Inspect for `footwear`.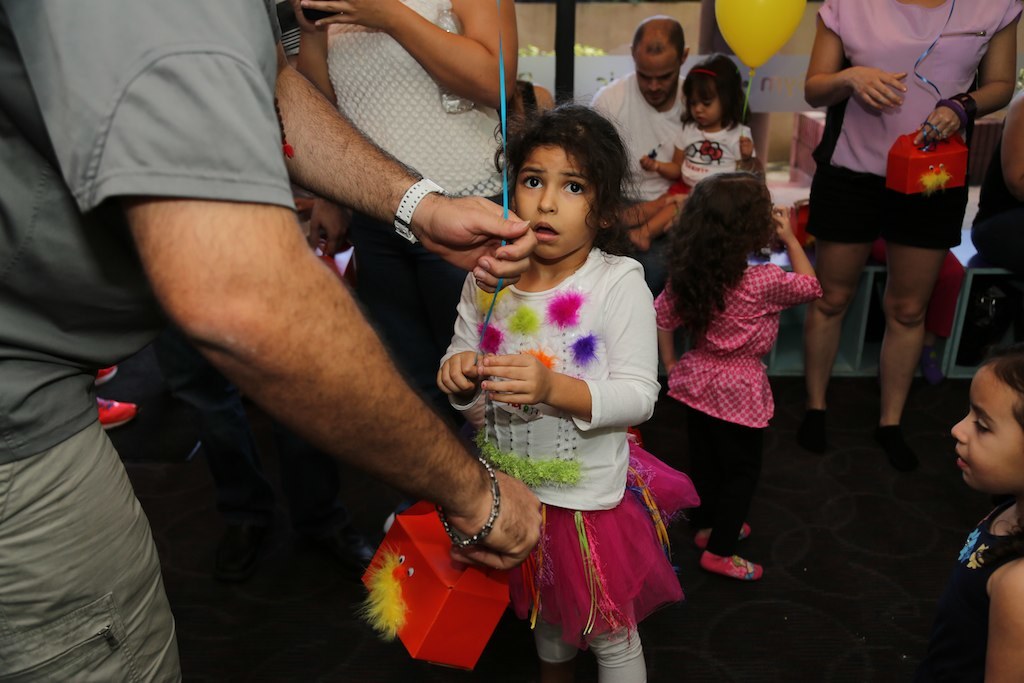
Inspection: [left=807, top=405, right=821, bottom=437].
